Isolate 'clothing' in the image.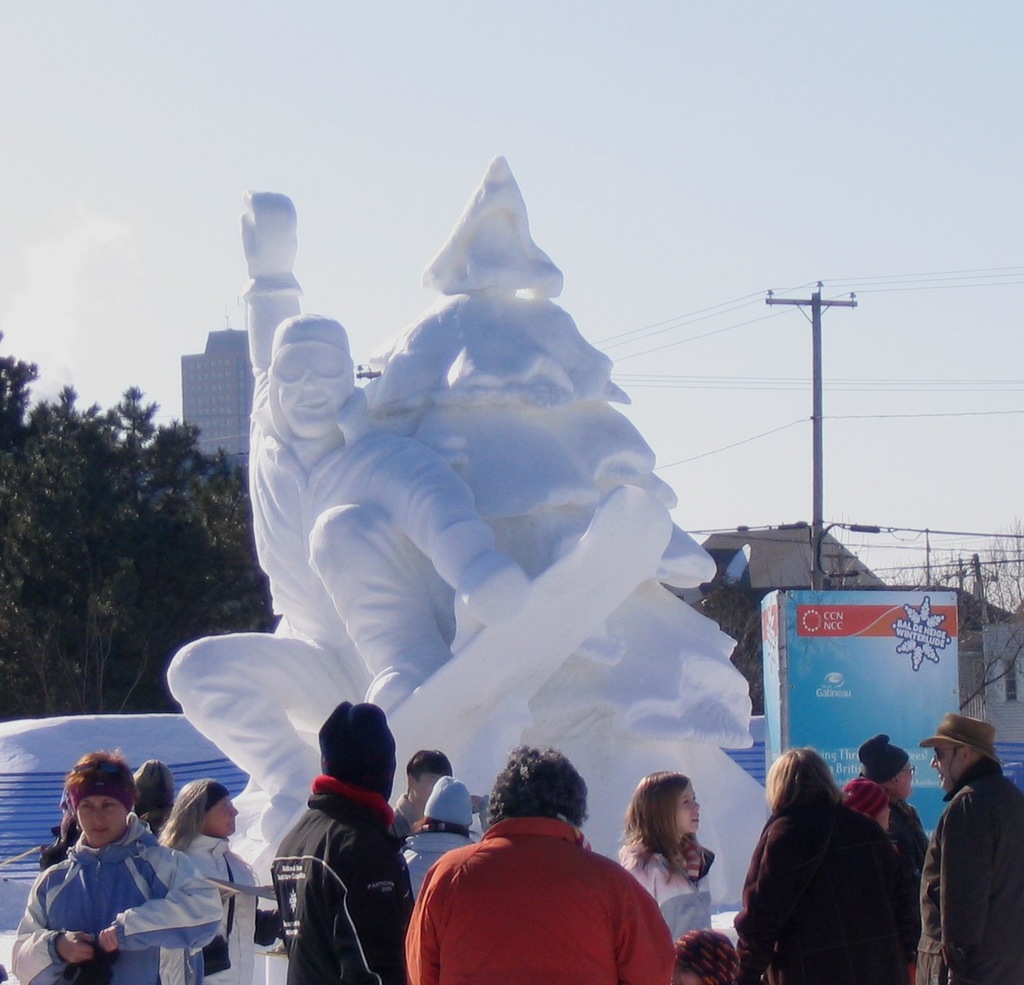
Isolated region: rect(620, 836, 713, 946).
